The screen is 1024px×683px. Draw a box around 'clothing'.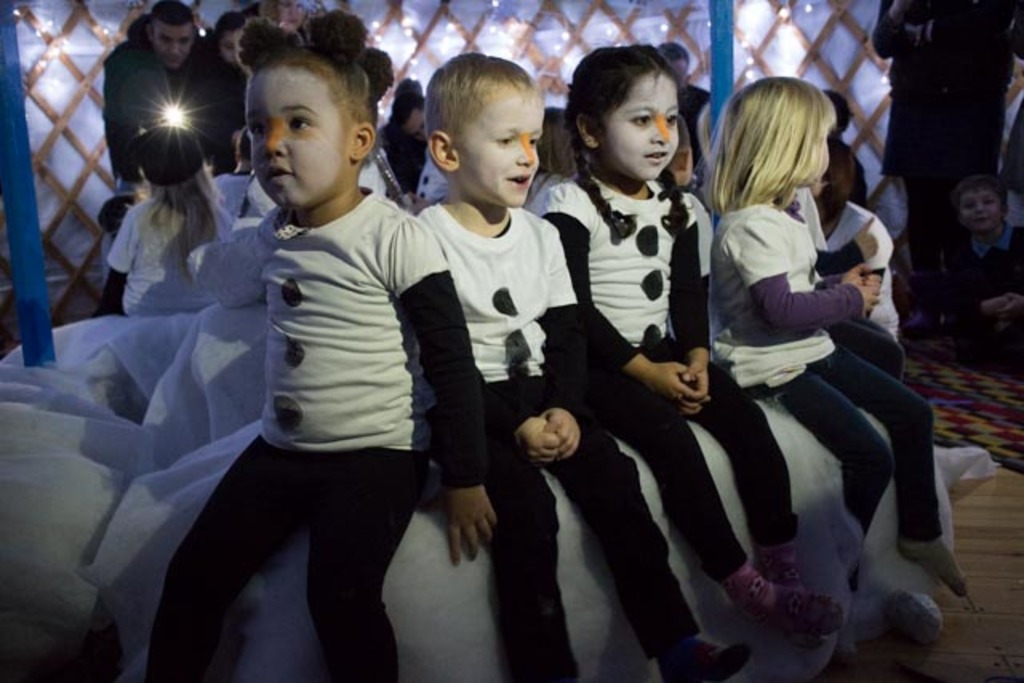
x1=934 y1=224 x2=1022 y2=360.
